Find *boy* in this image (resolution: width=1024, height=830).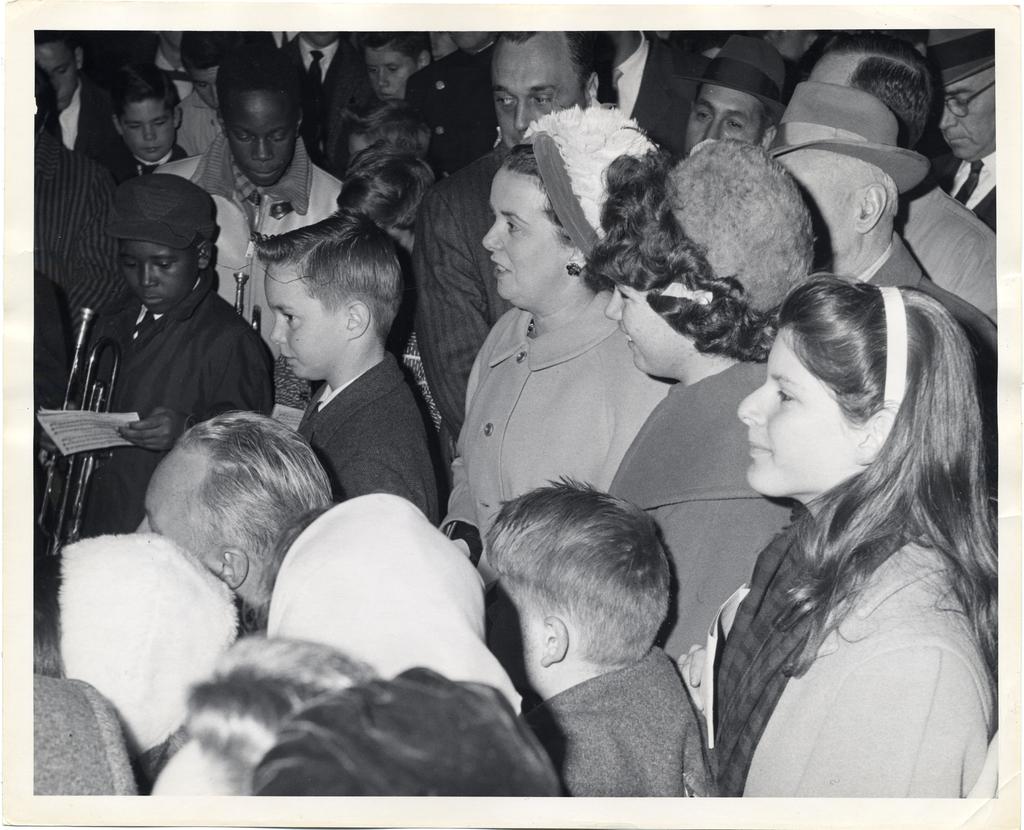
[358,24,431,120].
